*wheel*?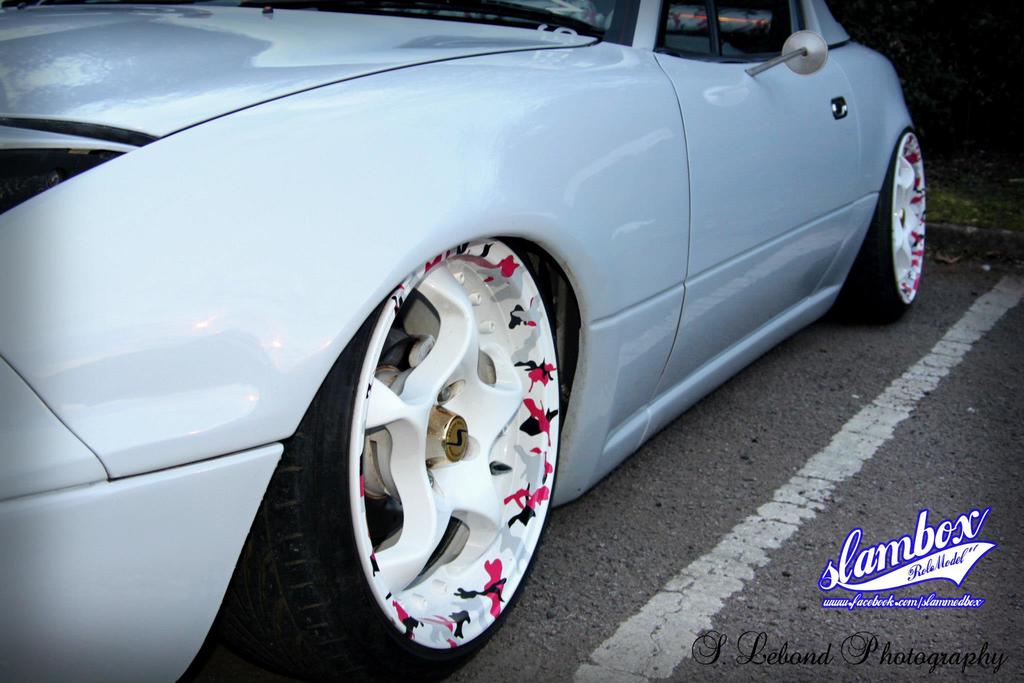
218:240:560:682
